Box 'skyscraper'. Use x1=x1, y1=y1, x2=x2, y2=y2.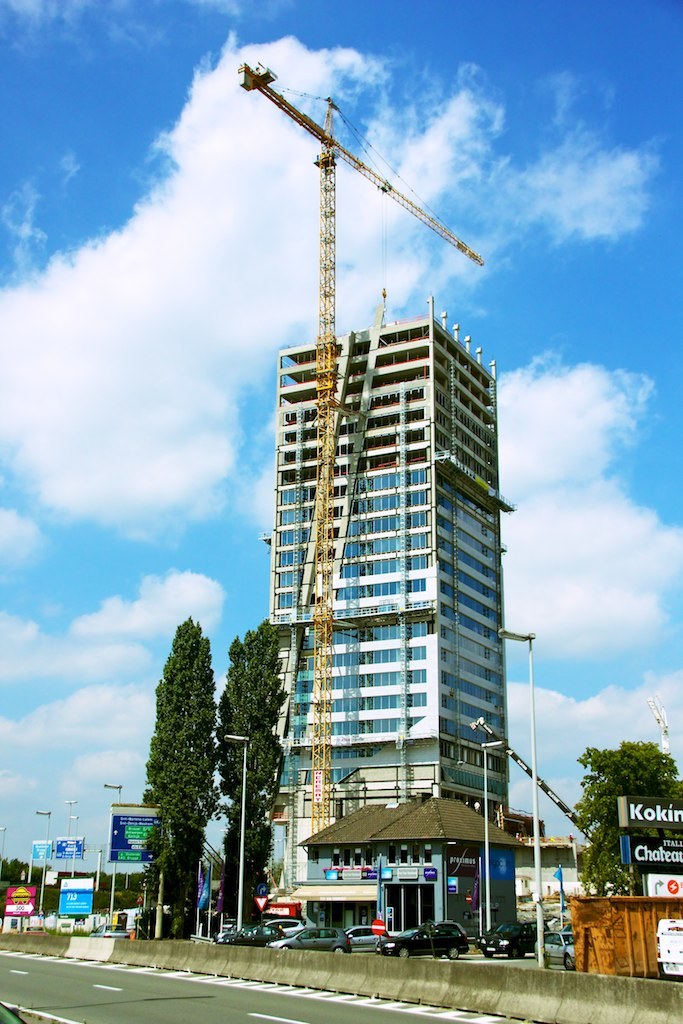
x1=234, y1=299, x2=550, y2=906.
